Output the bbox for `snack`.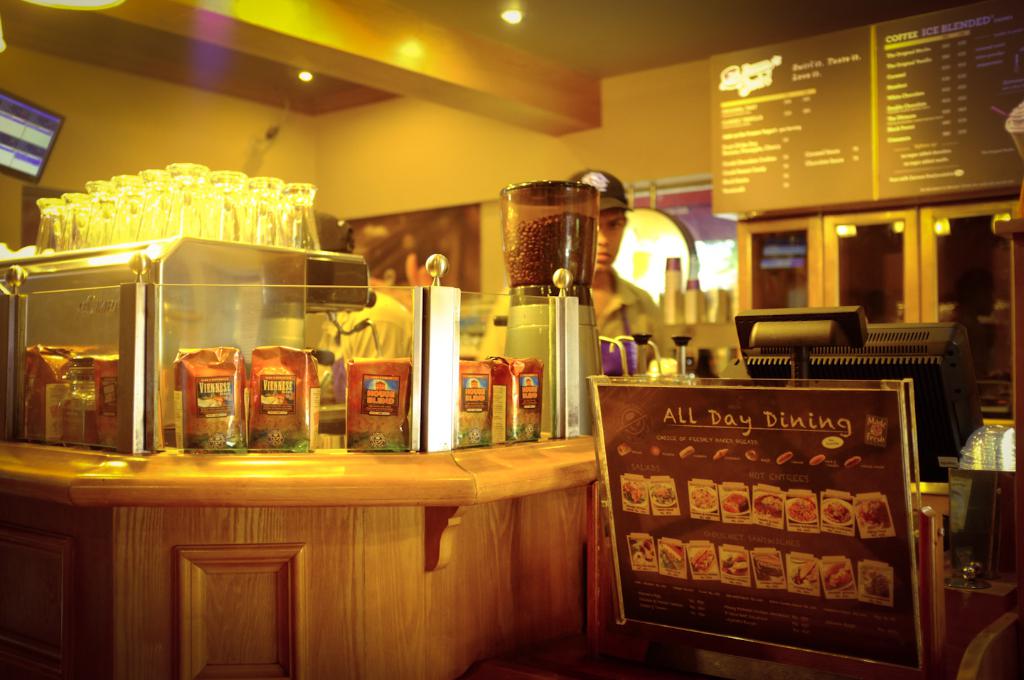
region(680, 447, 693, 458).
